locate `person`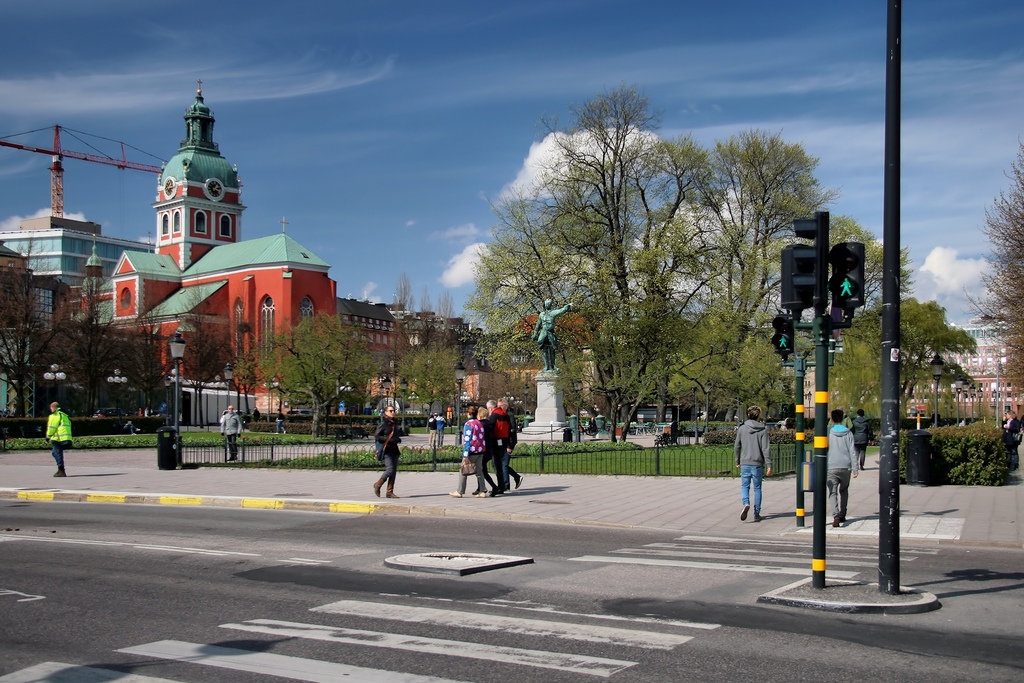
<region>738, 407, 771, 520</region>
